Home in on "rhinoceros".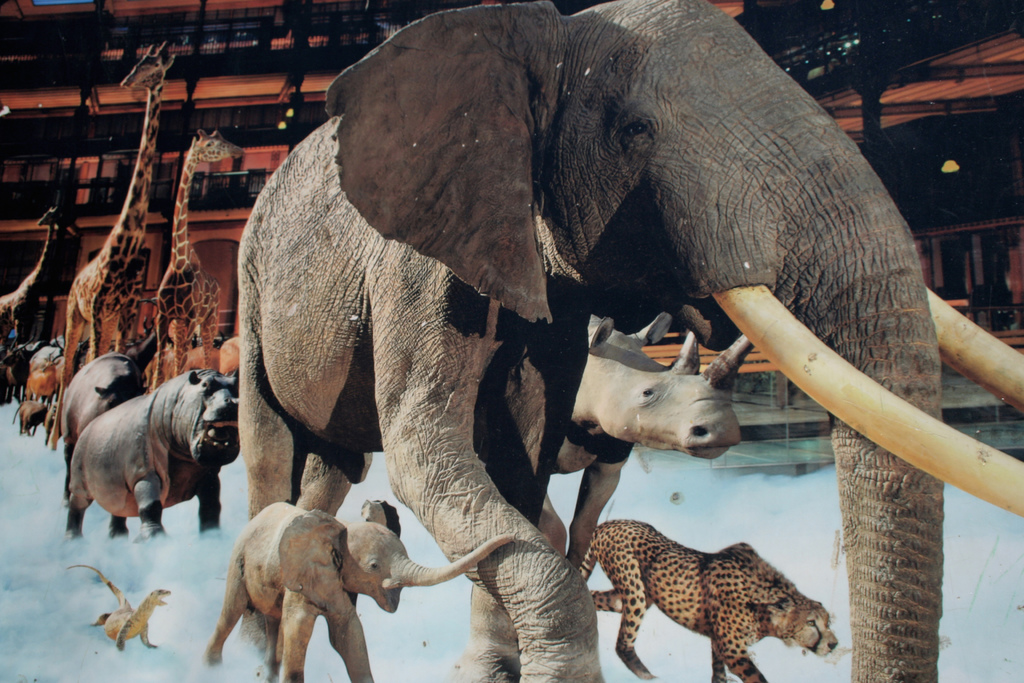
Homed in at region(67, 367, 240, 542).
